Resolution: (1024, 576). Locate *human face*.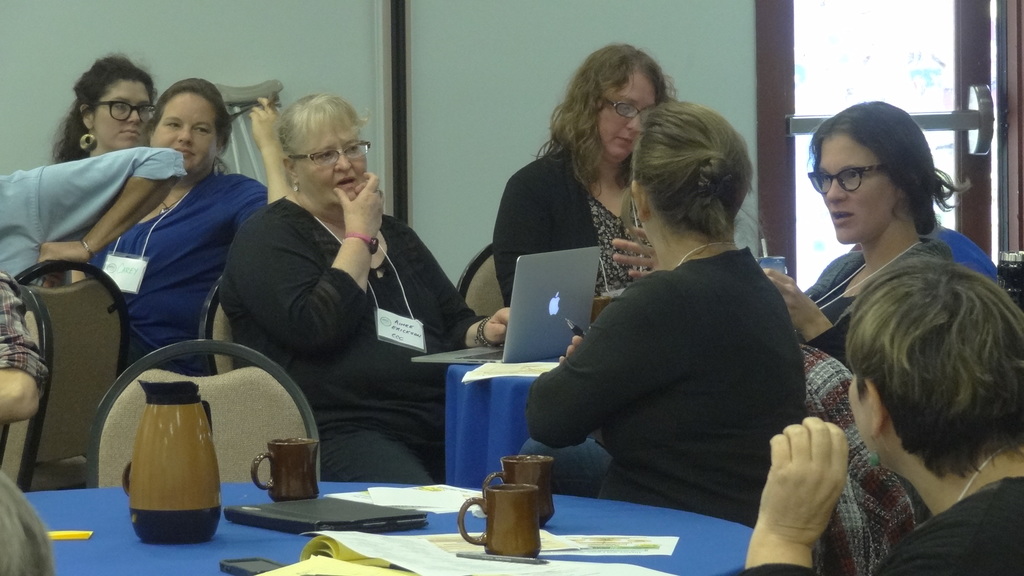
bbox=(283, 118, 374, 202).
